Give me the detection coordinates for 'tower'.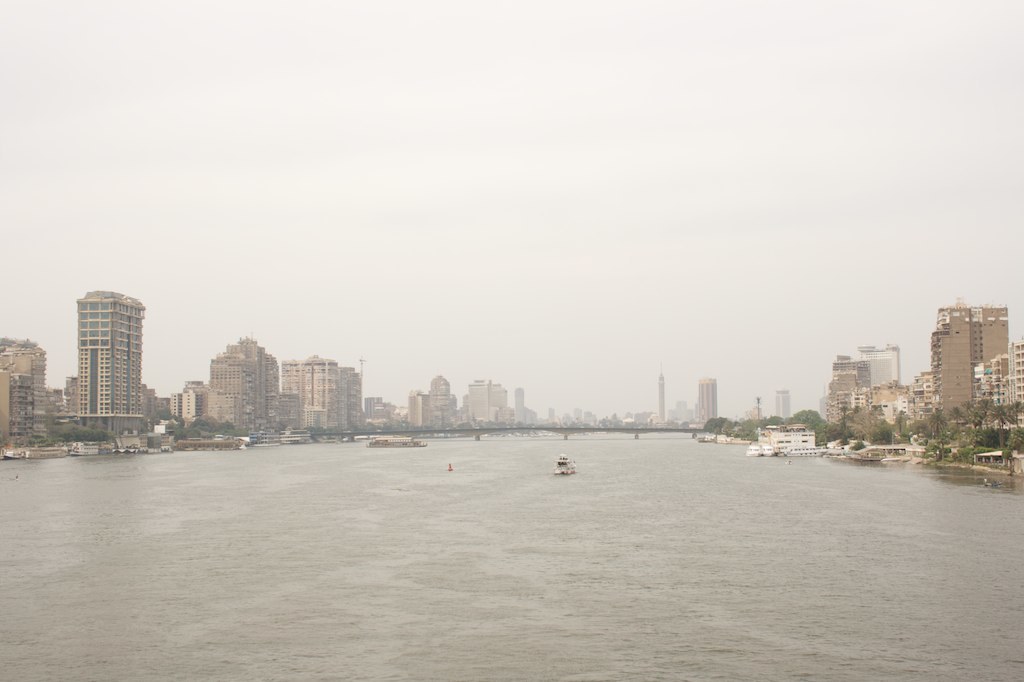
region(468, 385, 510, 429).
